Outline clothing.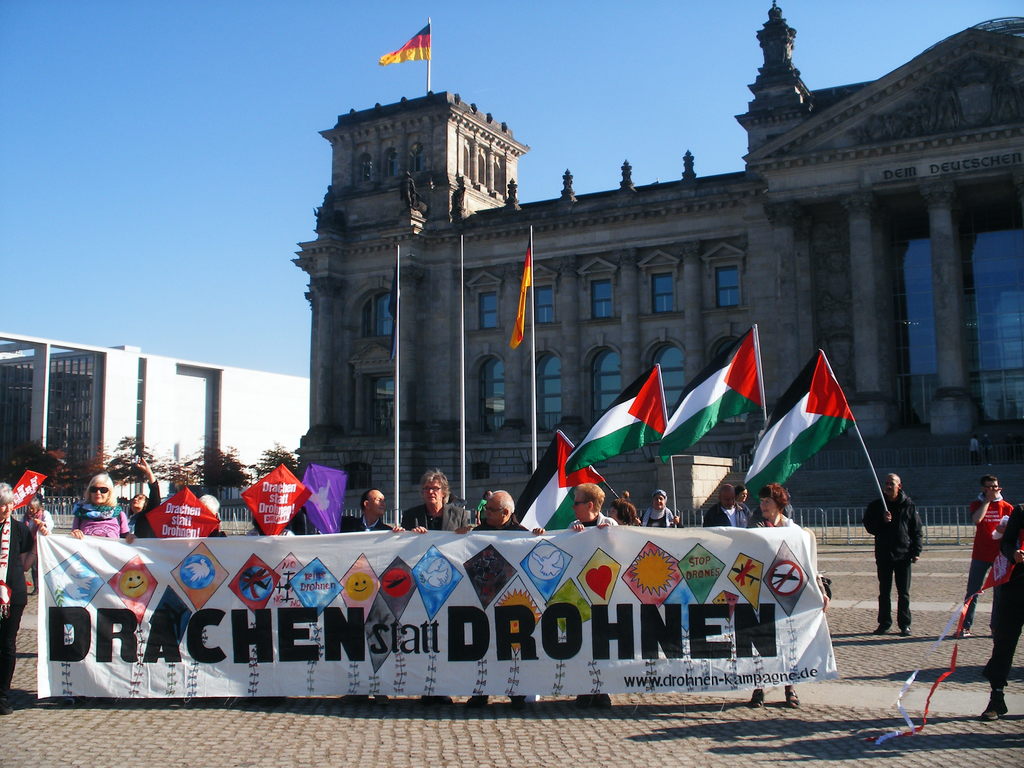
Outline: x1=563, y1=512, x2=623, y2=528.
